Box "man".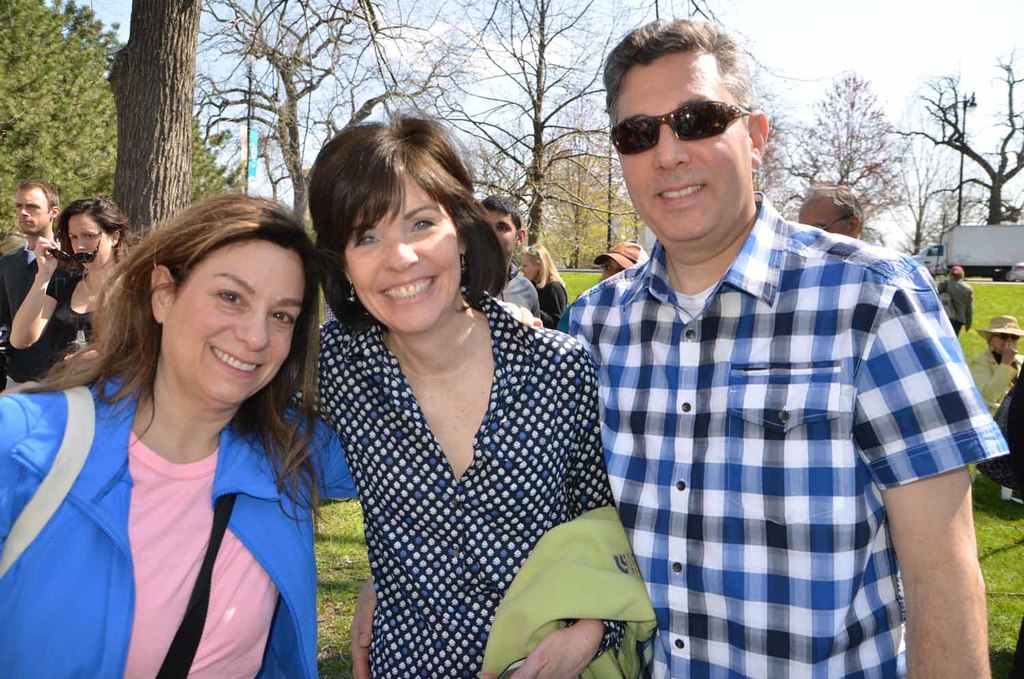
BBox(350, 18, 991, 678).
